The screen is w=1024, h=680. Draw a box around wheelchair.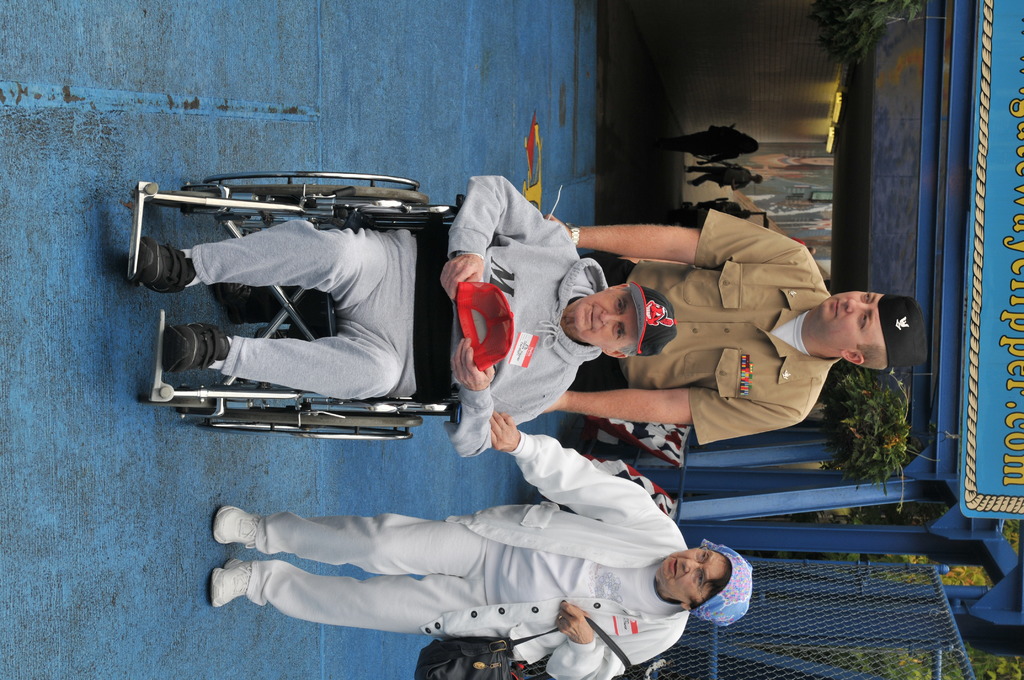
124 173 463 440.
